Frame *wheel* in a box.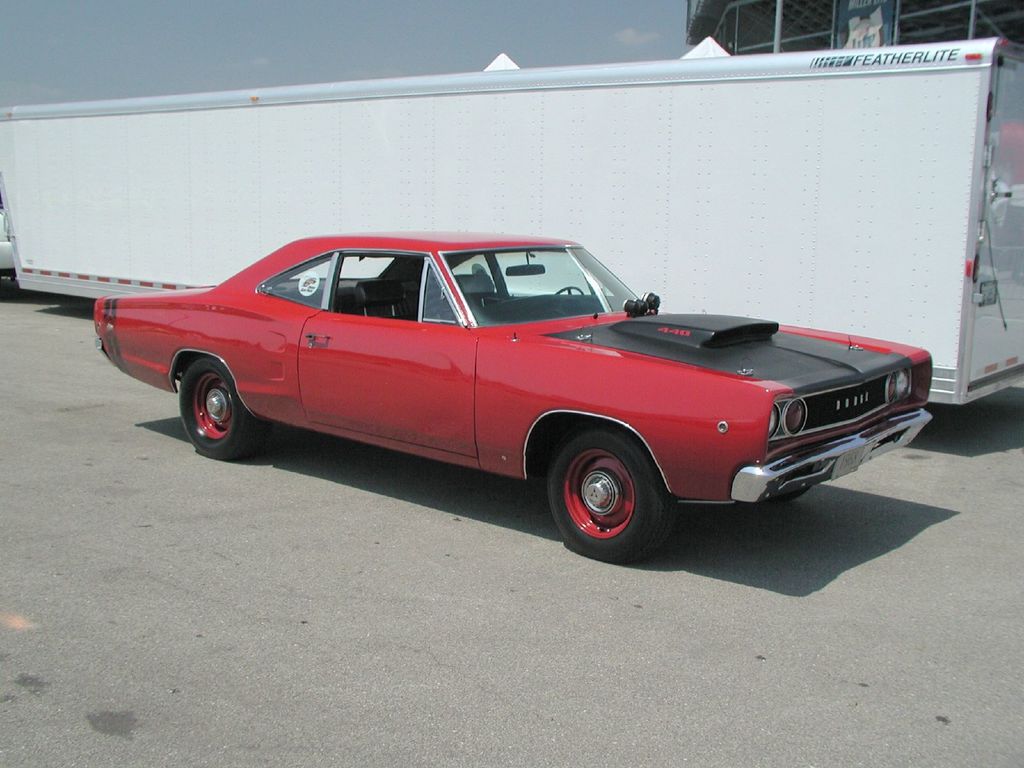
176,351,280,461.
